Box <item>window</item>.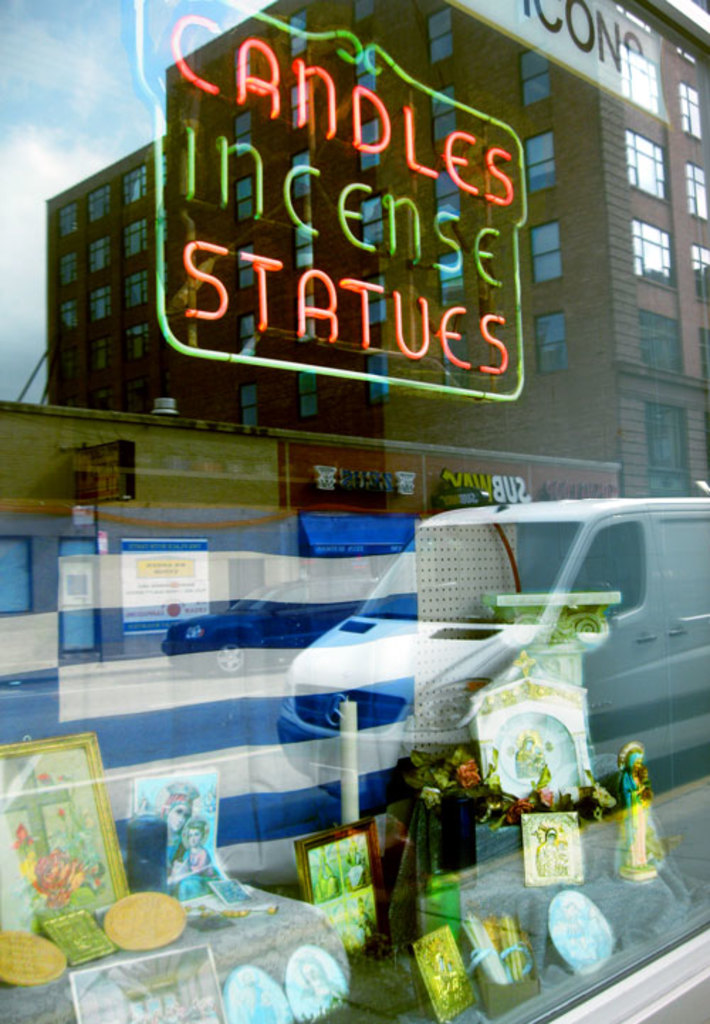
121:216:152:267.
